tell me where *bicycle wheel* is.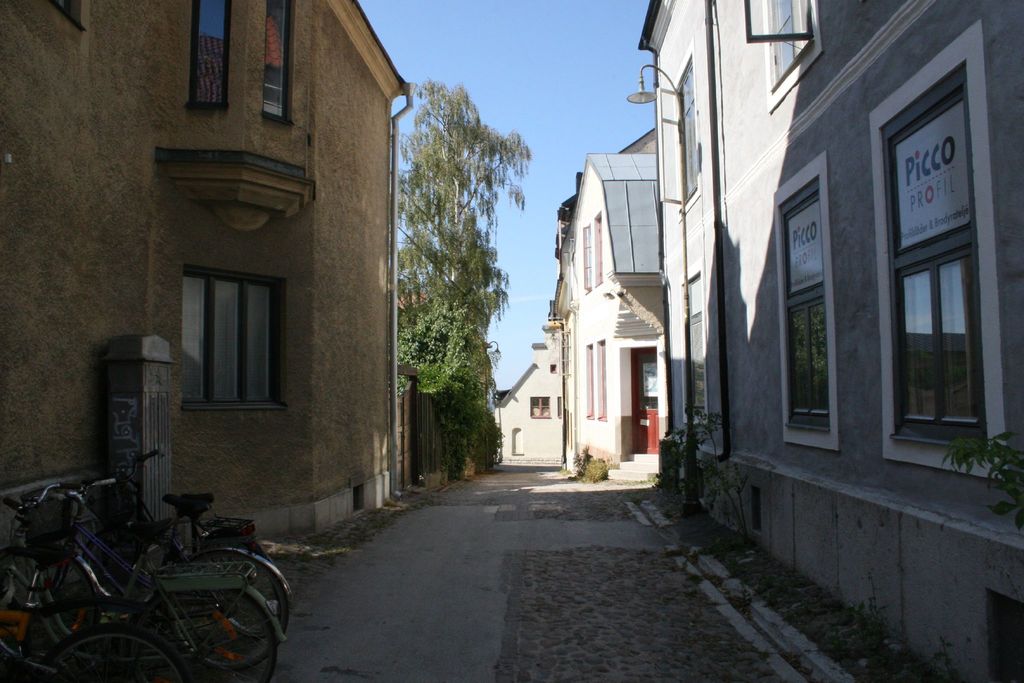
*bicycle wheel* is at Rect(26, 562, 100, 645).
